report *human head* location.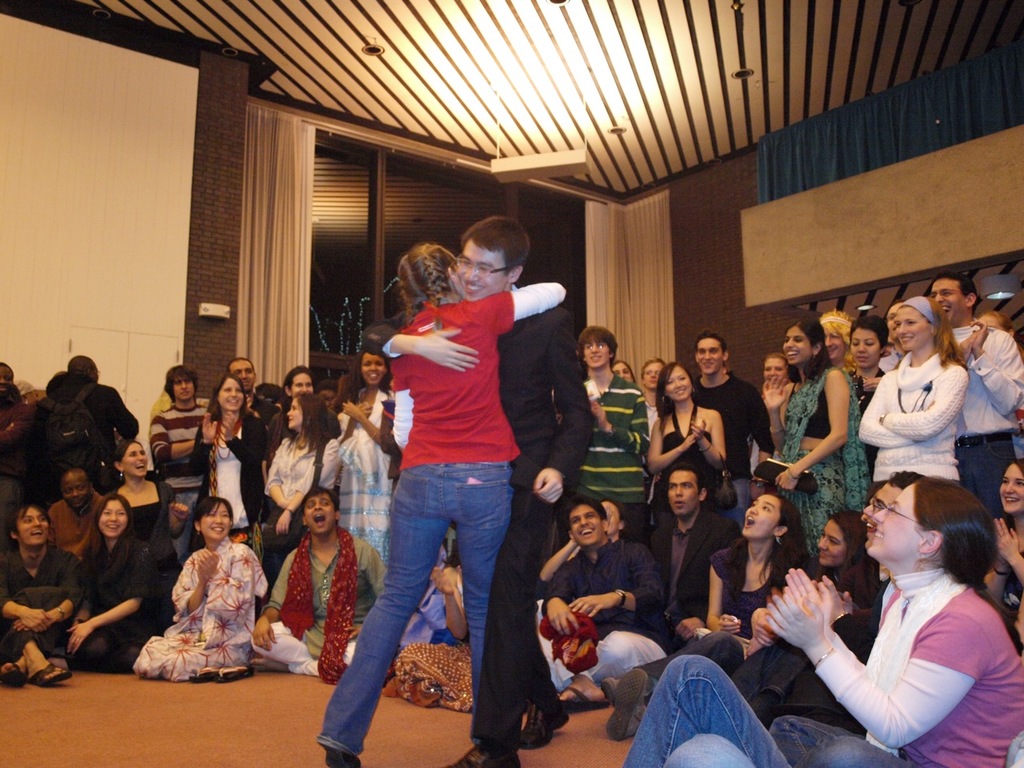
Report: x1=642, y1=351, x2=667, y2=390.
